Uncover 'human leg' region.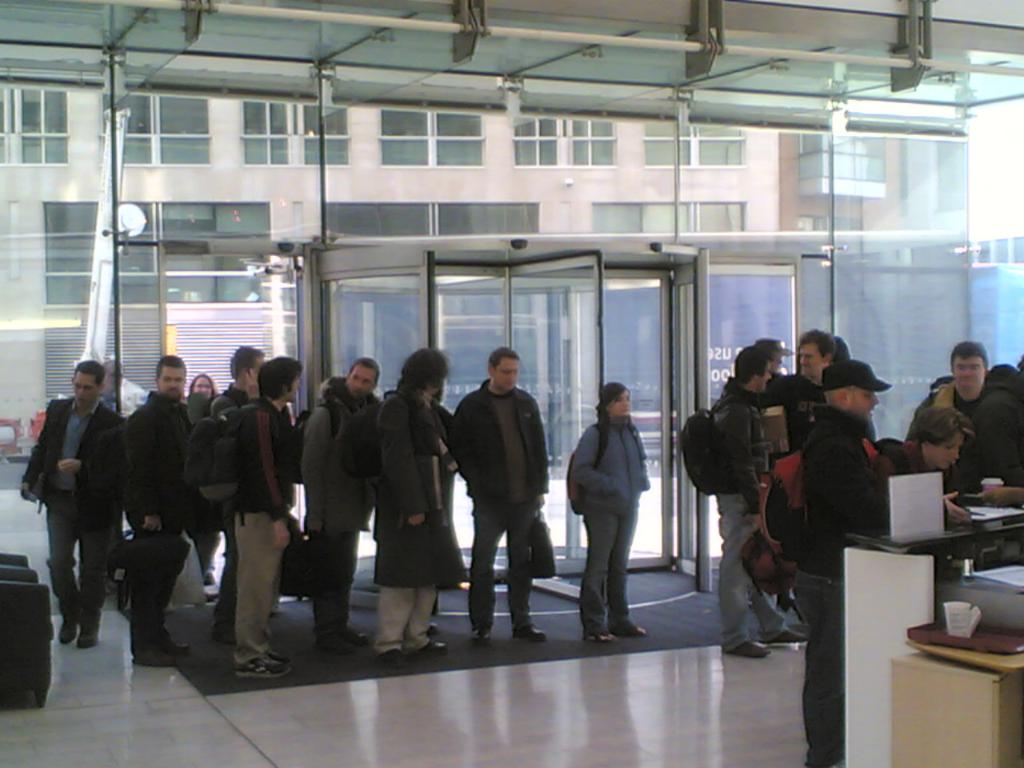
Uncovered: [576, 500, 648, 642].
